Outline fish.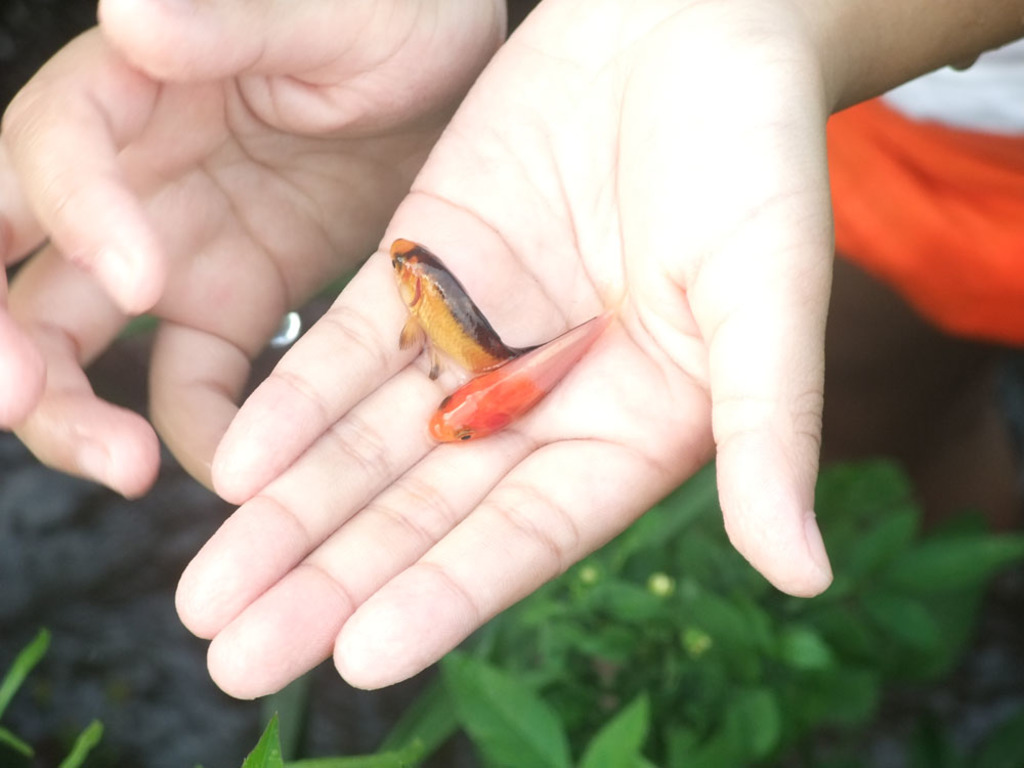
Outline: rect(430, 285, 639, 446).
